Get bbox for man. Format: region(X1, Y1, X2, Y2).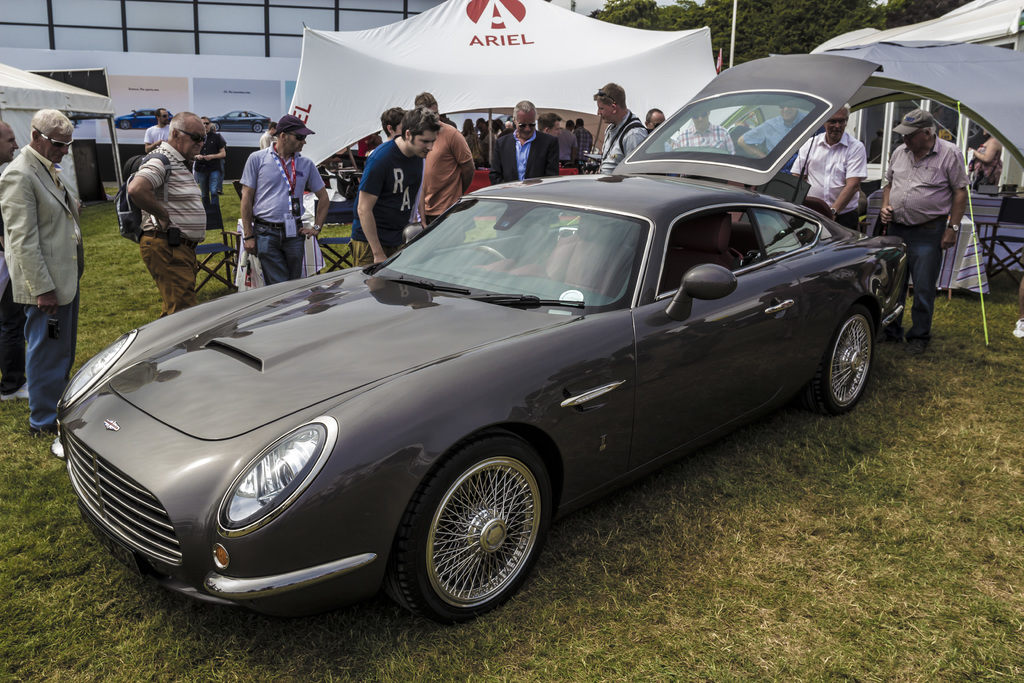
region(647, 106, 668, 158).
